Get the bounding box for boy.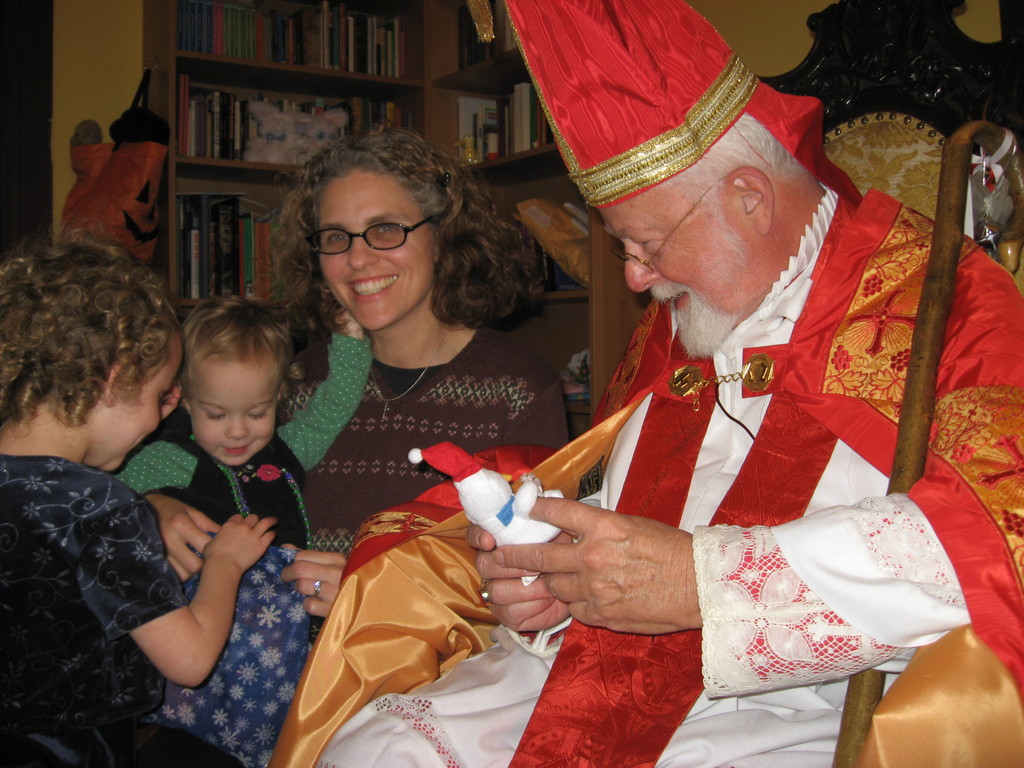
region(45, 260, 305, 758).
